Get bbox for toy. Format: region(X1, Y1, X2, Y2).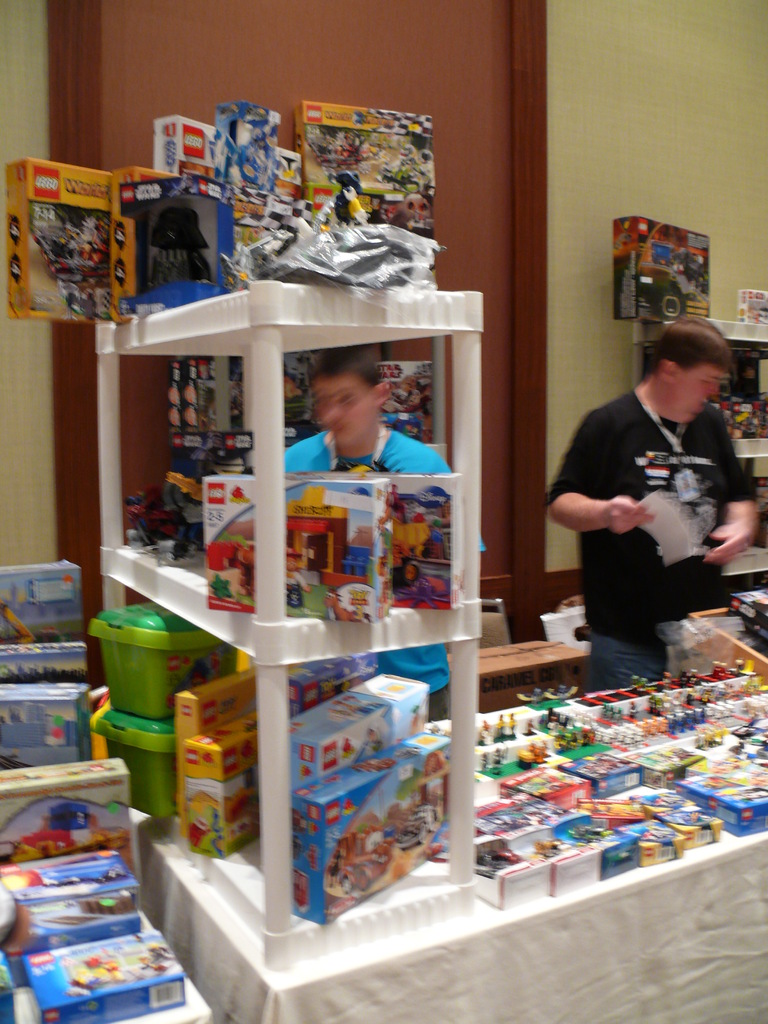
region(291, 810, 308, 833).
